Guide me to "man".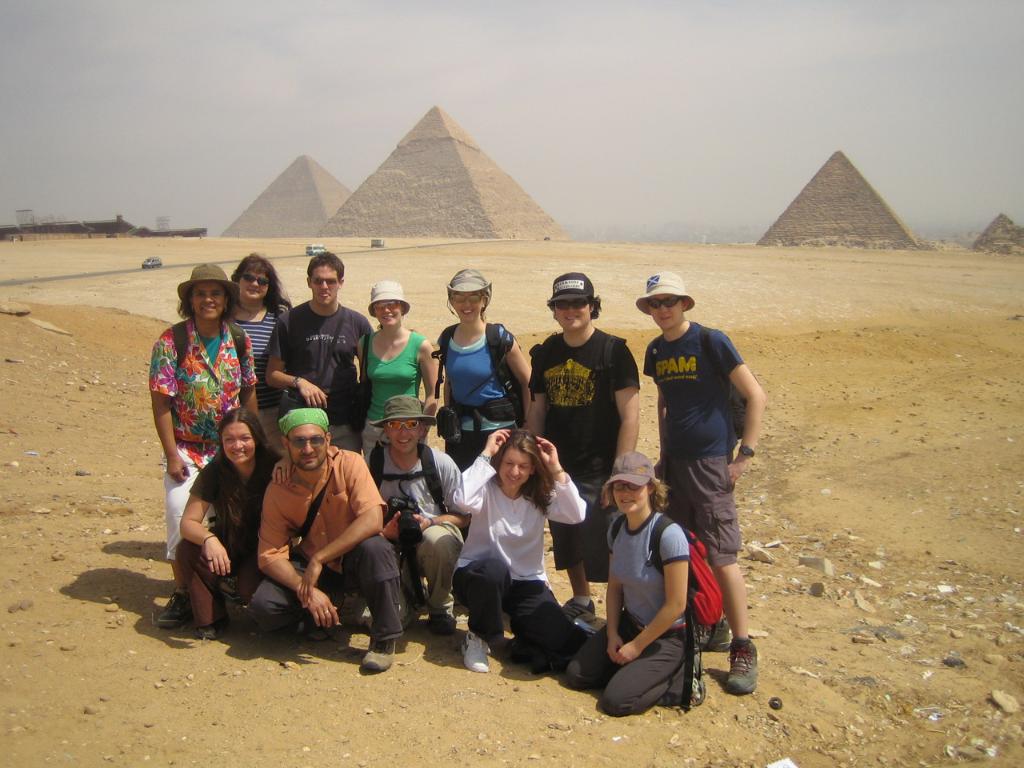
Guidance: 254:255:365:462.
